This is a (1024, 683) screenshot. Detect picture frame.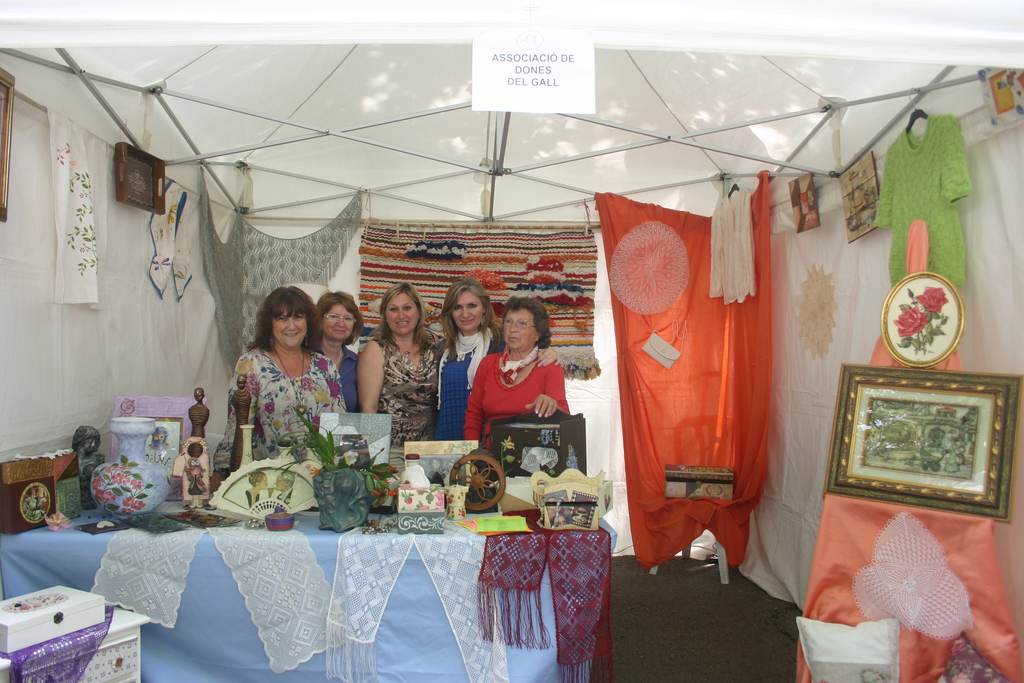
x1=973 y1=65 x2=1023 y2=128.
